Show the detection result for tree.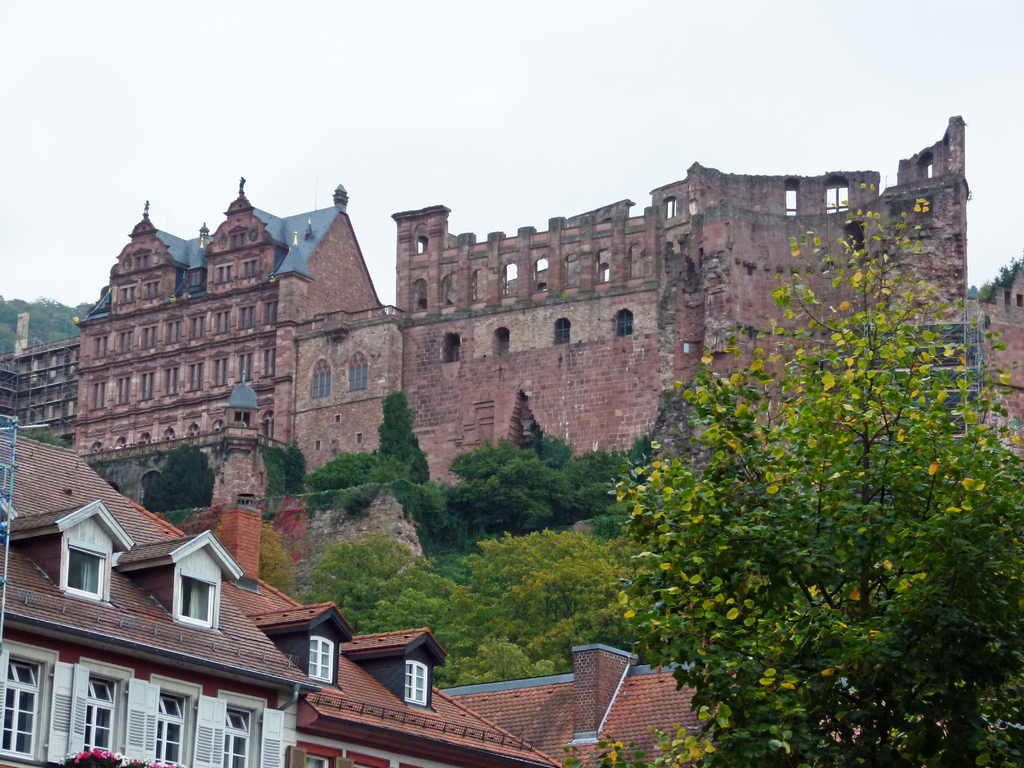
[x1=211, y1=512, x2=303, y2=611].
